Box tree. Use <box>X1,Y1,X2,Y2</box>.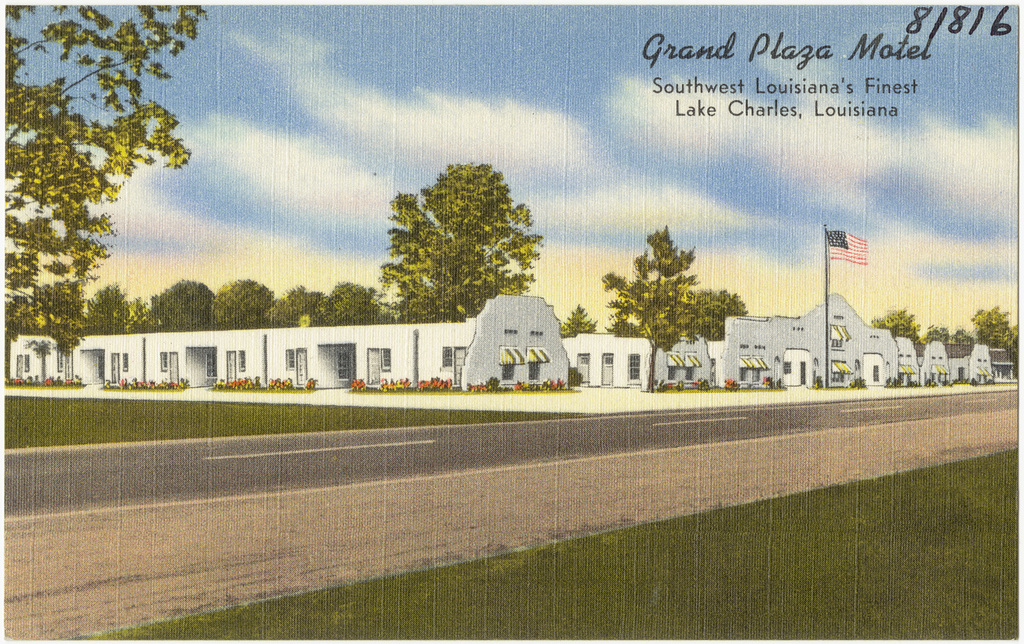
<box>950,327,980,342</box>.
